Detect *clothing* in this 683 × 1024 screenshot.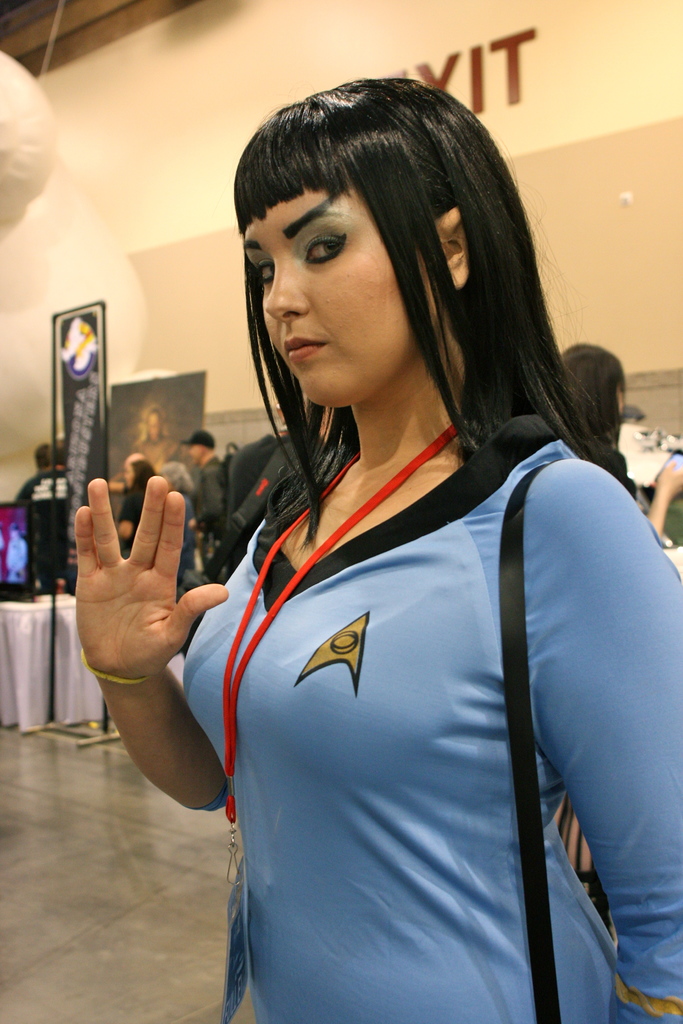
Detection: <region>175, 407, 682, 1023</region>.
